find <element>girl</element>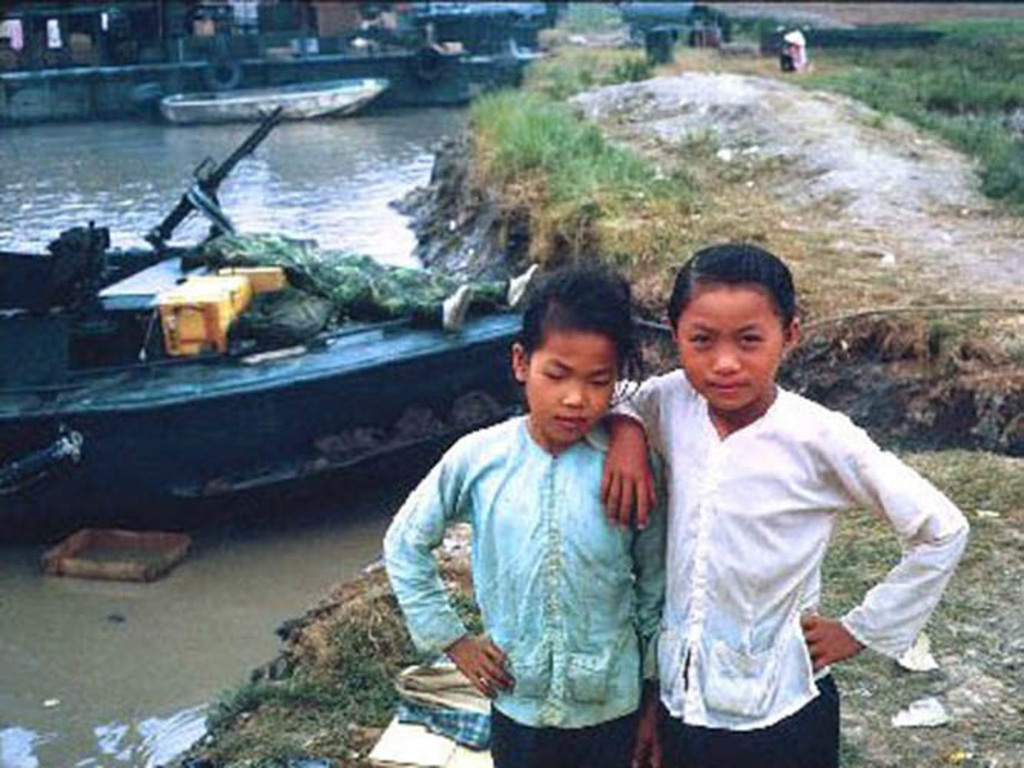
[x1=381, y1=263, x2=668, y2=766]
